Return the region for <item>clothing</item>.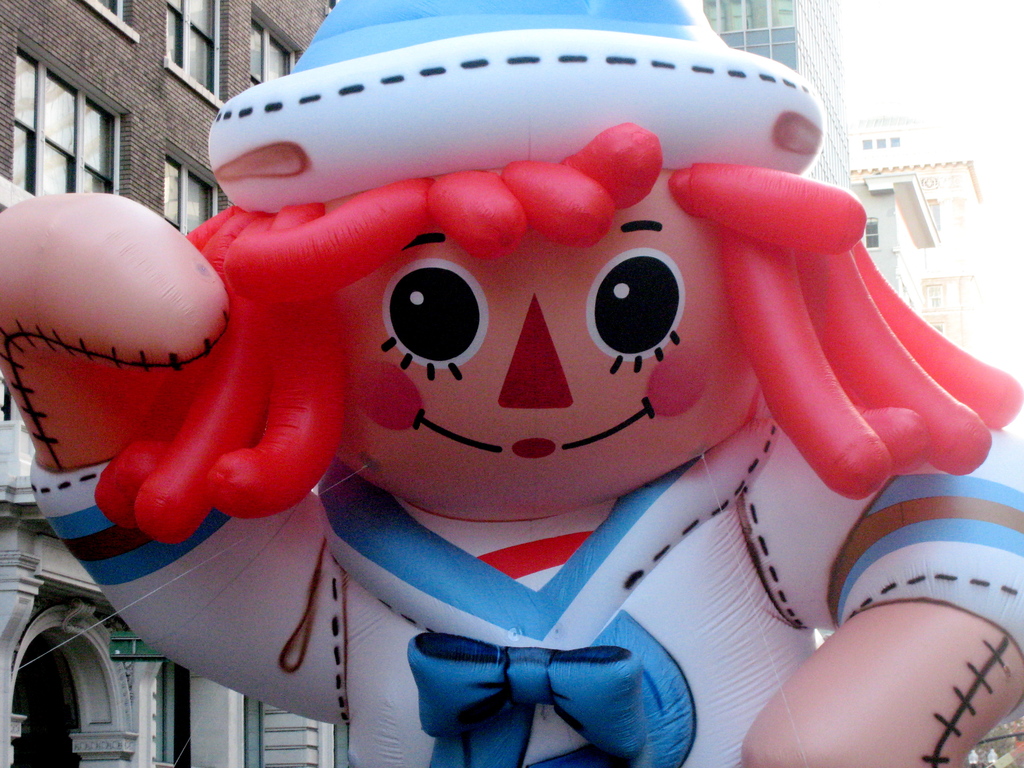
[left=30, top=419, right=1023, bottom=767].
